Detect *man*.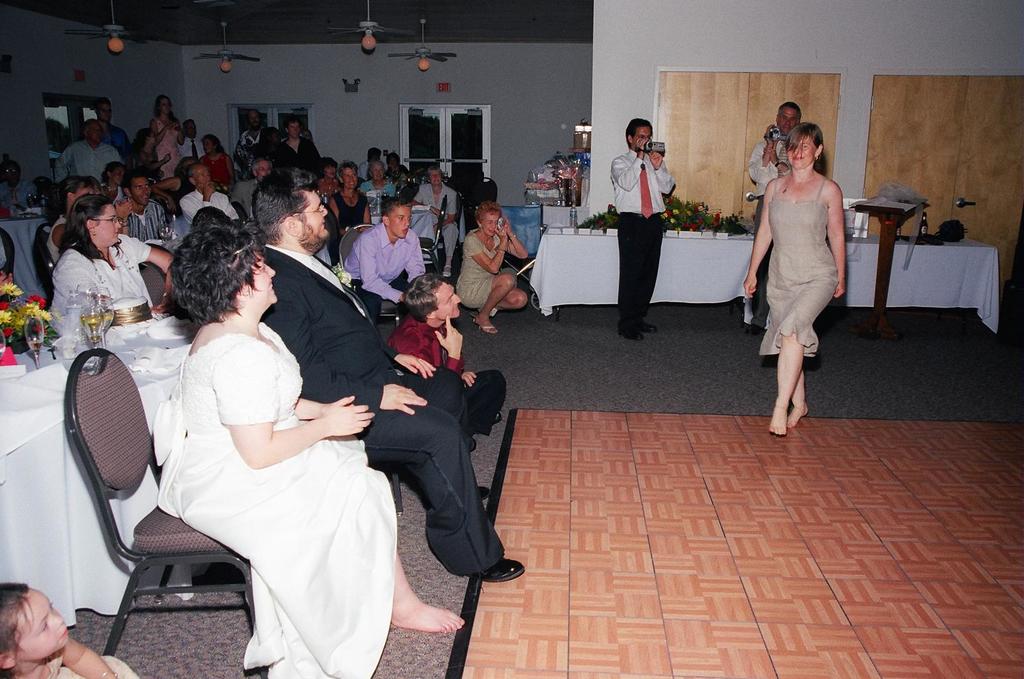
Detected at {"left": 611, "top": 121, "right": 677, "bottom": 343}.
